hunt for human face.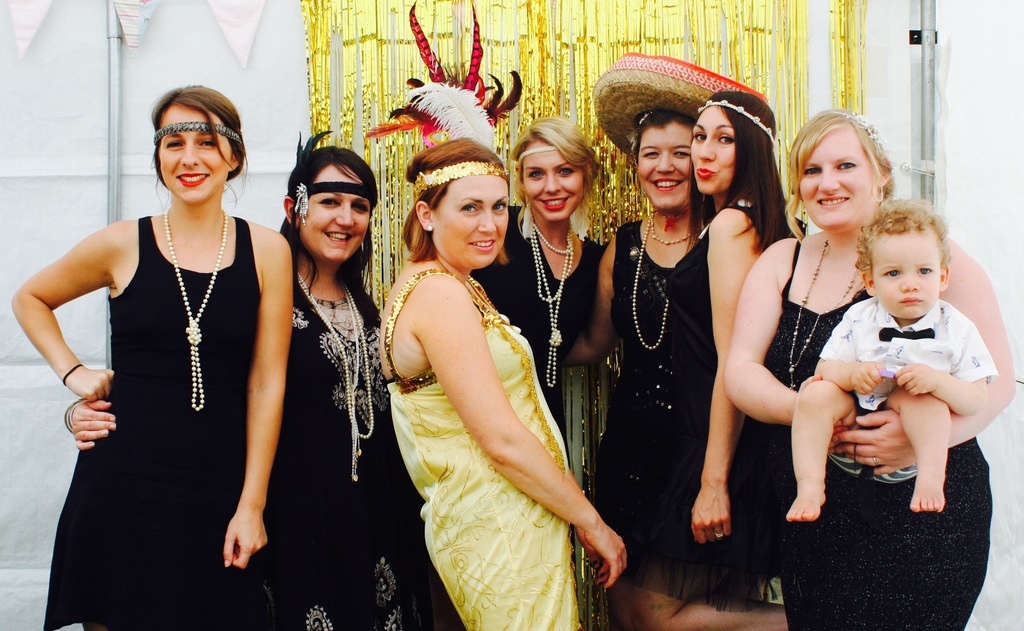
Hunted down at <region>520, 140, 584, 222</region>.
